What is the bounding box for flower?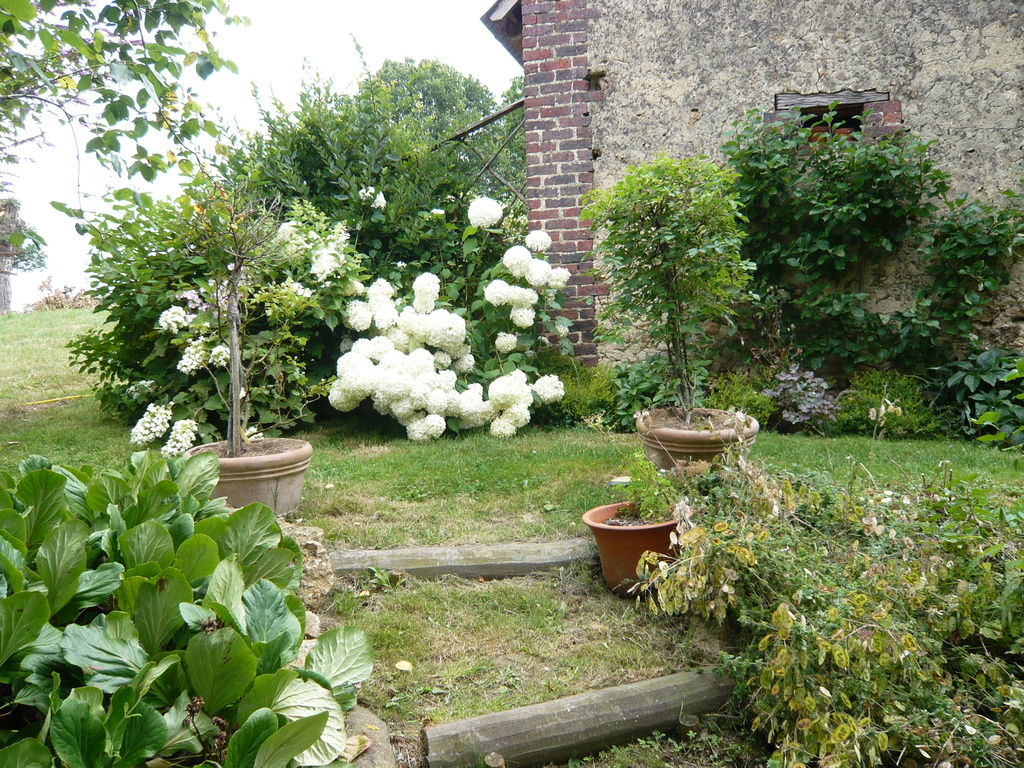
box(467, 193, 505, 228).
